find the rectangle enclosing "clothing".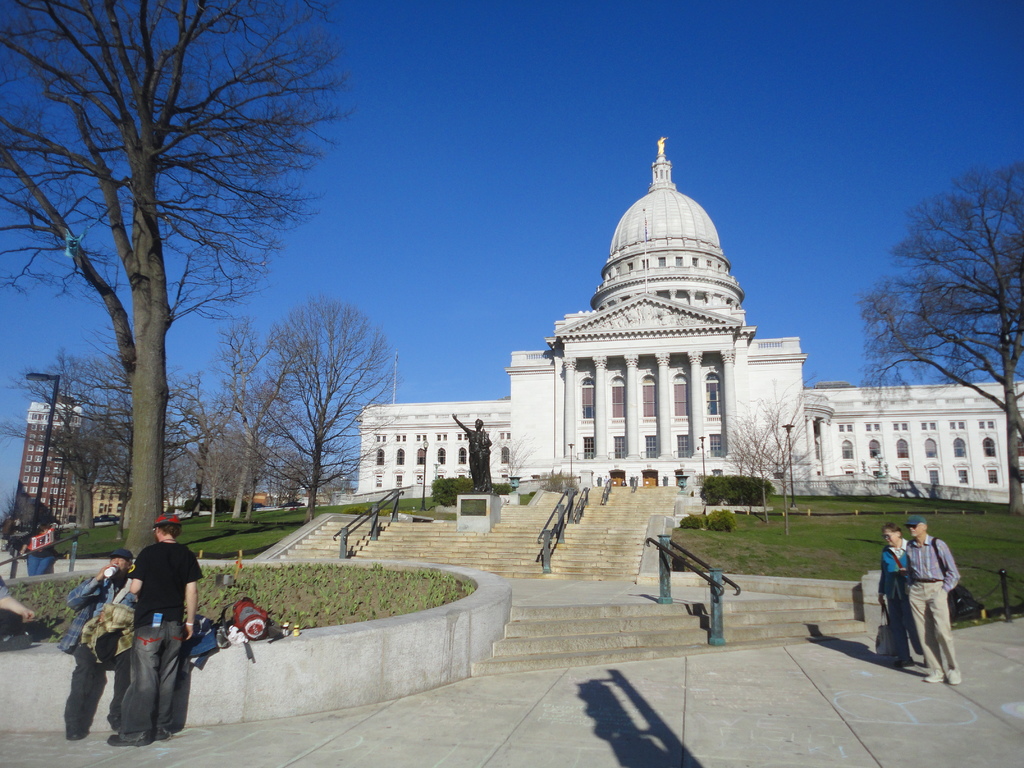
bbox=[56, 575, 136, 654].
